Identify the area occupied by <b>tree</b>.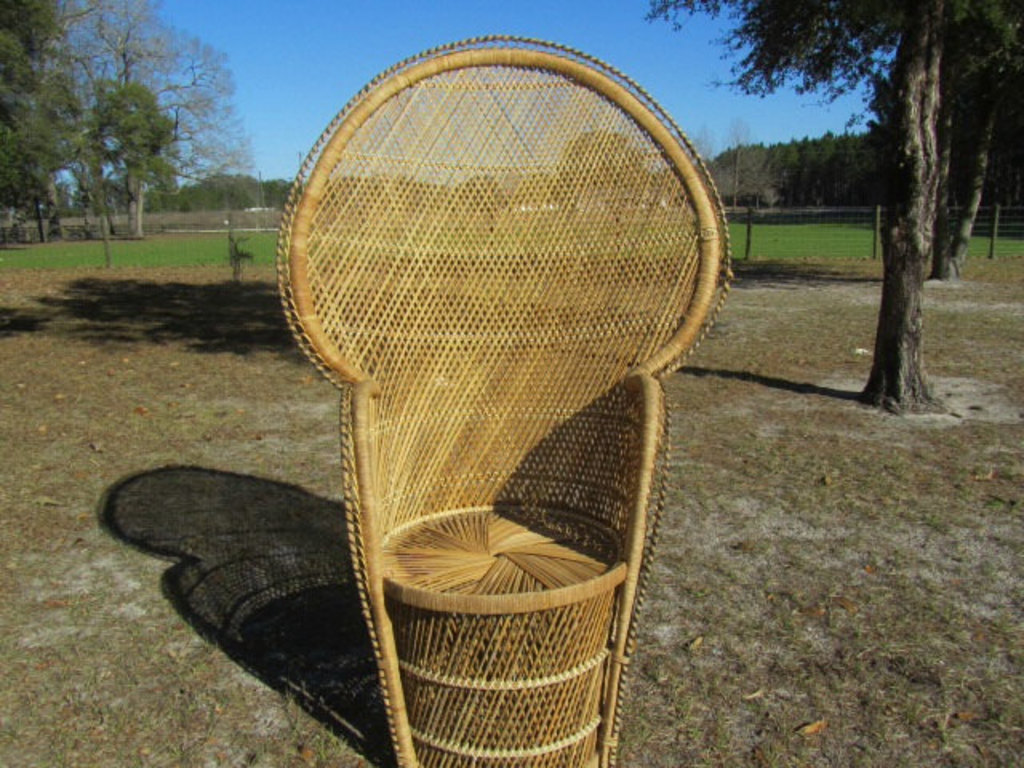
Area: (x1=928, y1=0, x2=1022, y2=282).
